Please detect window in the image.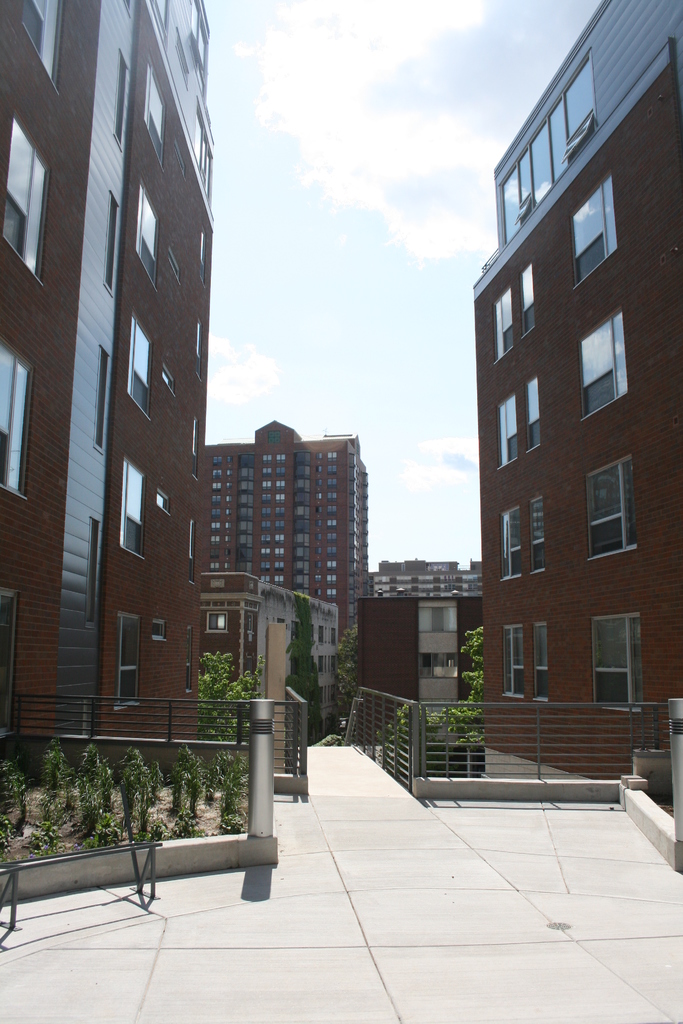
bbox=[327, 505, 336, 514].
